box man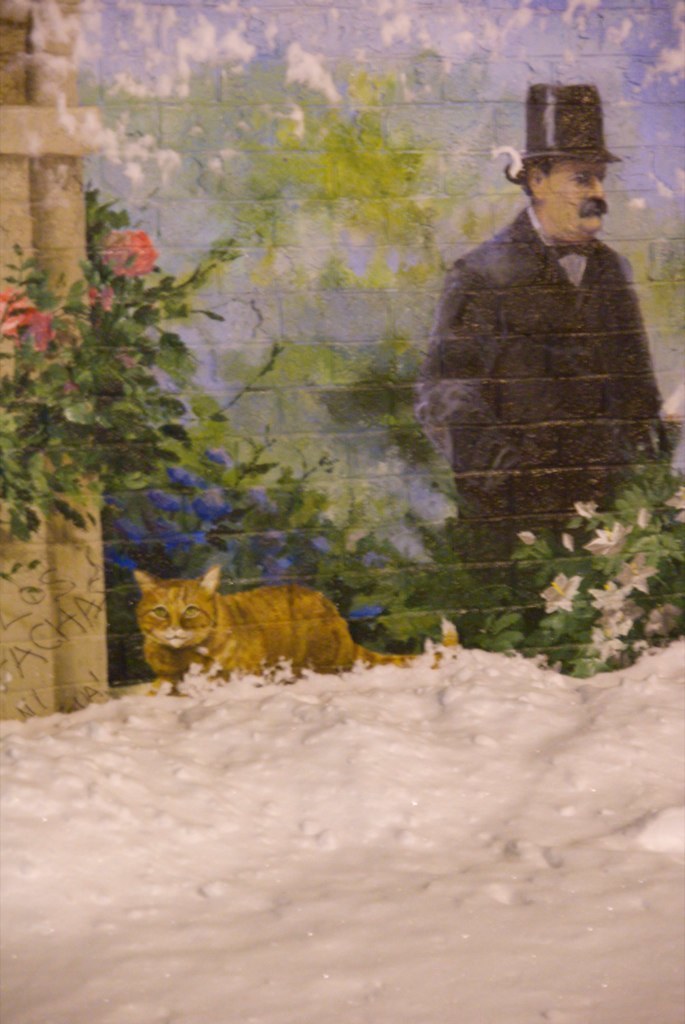
bbox=[419, 84, 681, 608]
